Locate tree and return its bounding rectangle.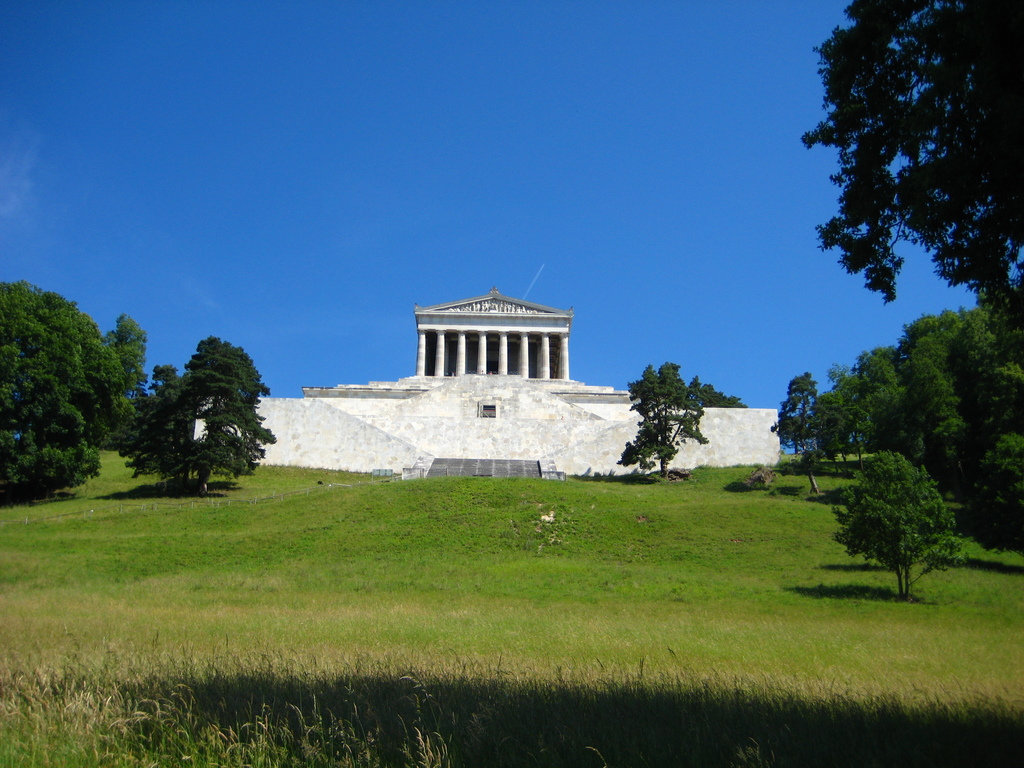
833, 452, 969, 603.
